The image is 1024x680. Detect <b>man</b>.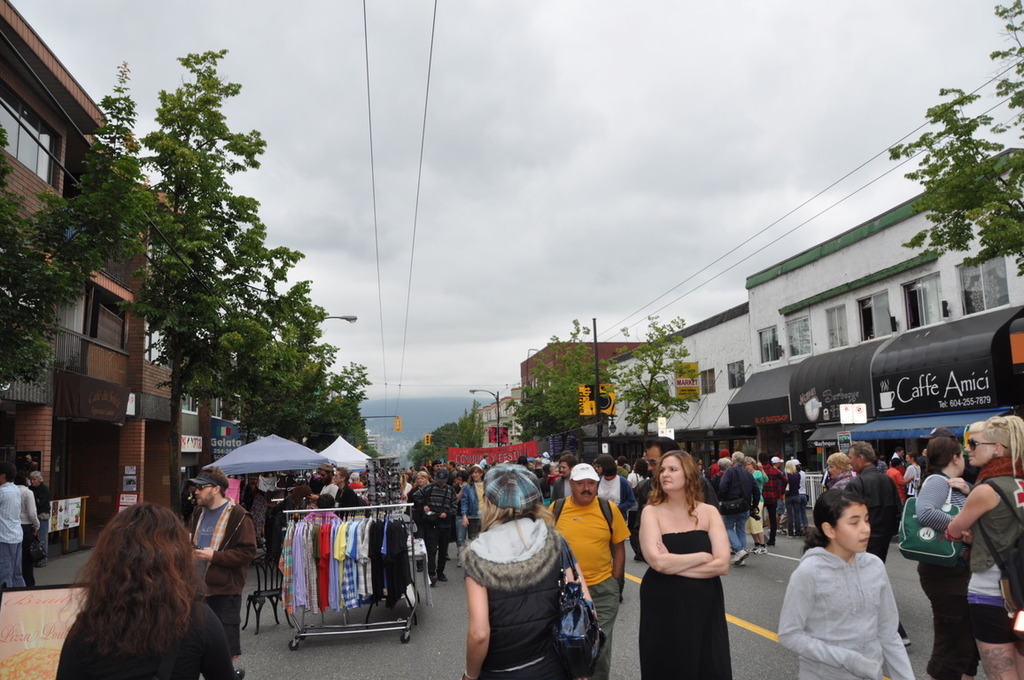
Detection: select_region(0, 465, 19, 592).
